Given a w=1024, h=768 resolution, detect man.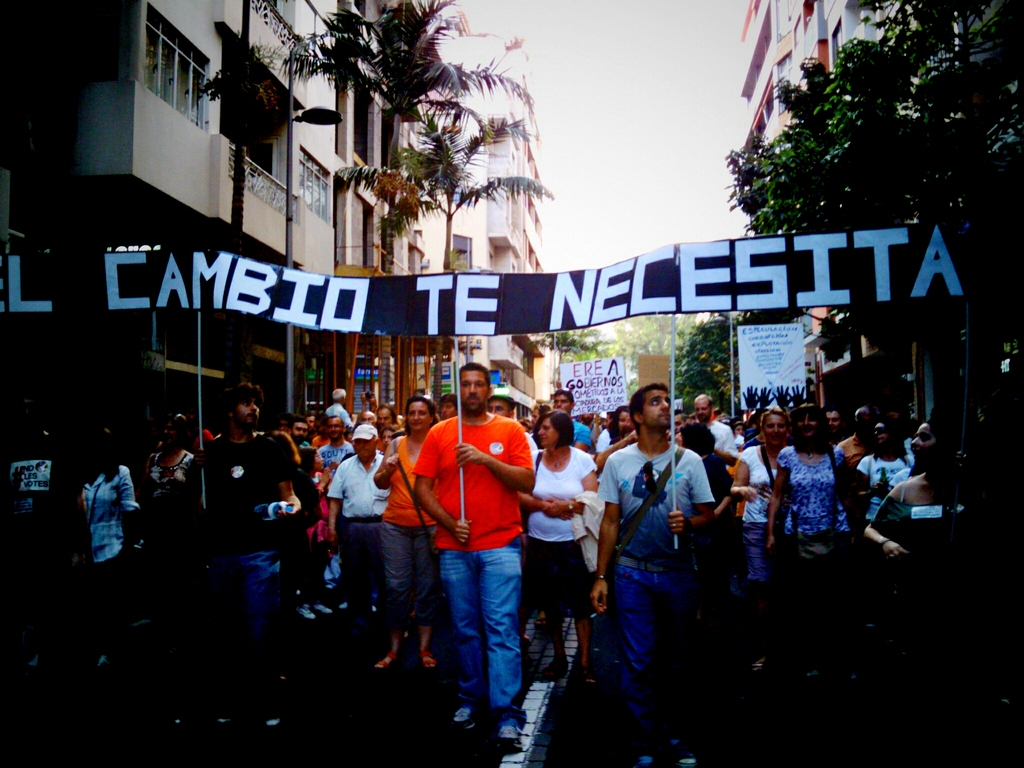
326:424:390:646.
